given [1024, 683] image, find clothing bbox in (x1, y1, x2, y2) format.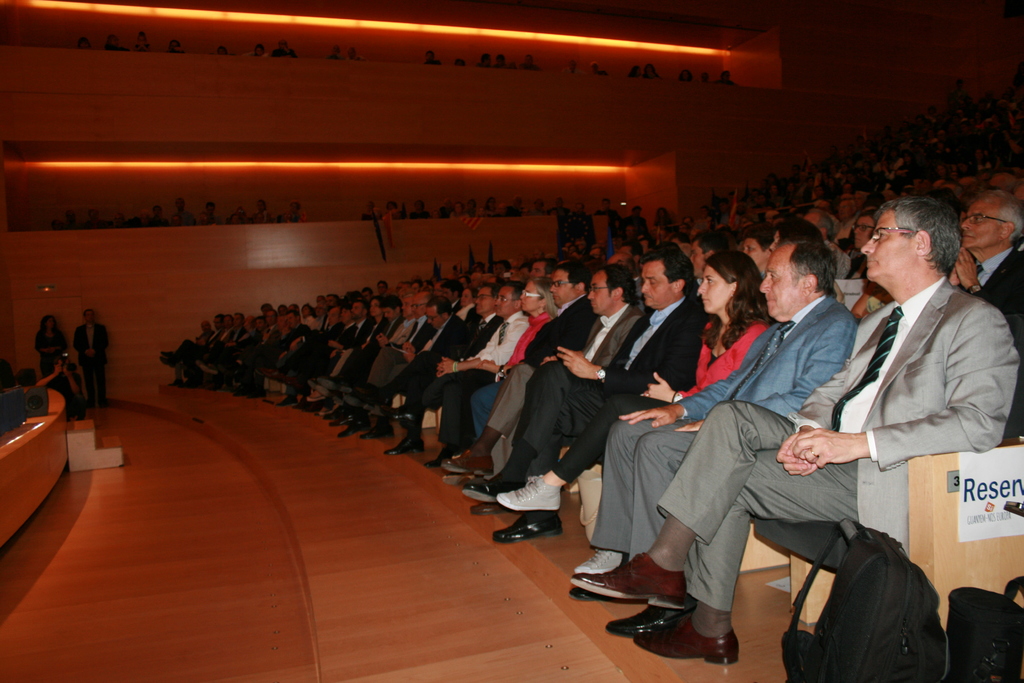
(106, 46, 131, 51).
